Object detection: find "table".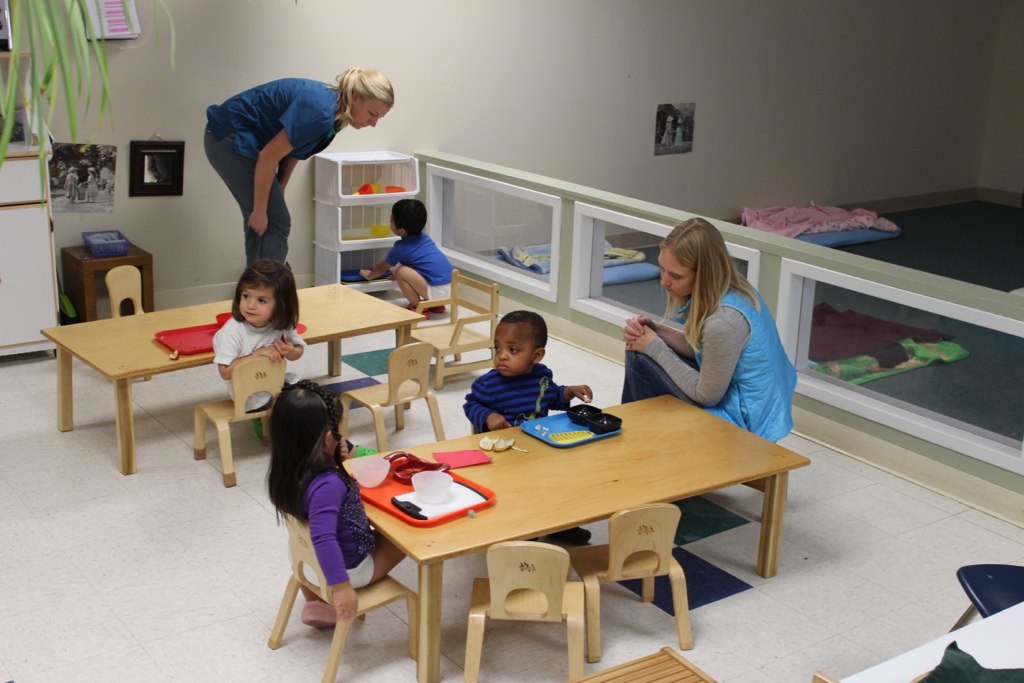
pyautogui.locateOnScreen(316, 384, 802, 675).
